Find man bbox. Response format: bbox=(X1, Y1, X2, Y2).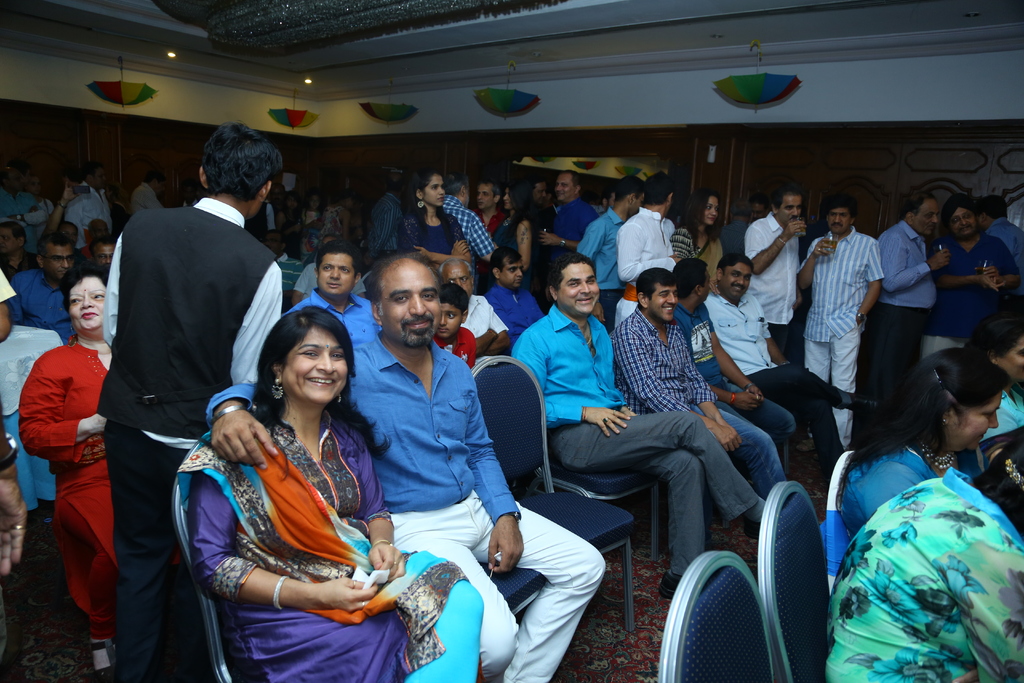
bbox=(205, 256, 606, 682).
